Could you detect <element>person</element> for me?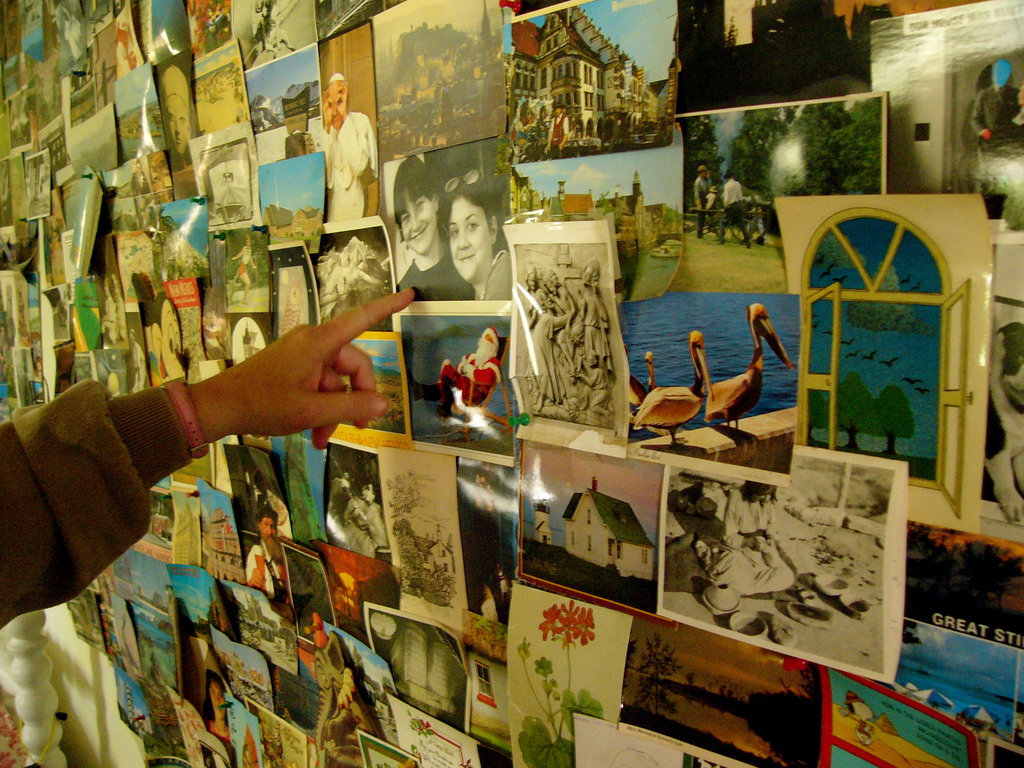
Detection result: 540, 104, 570, 157.
